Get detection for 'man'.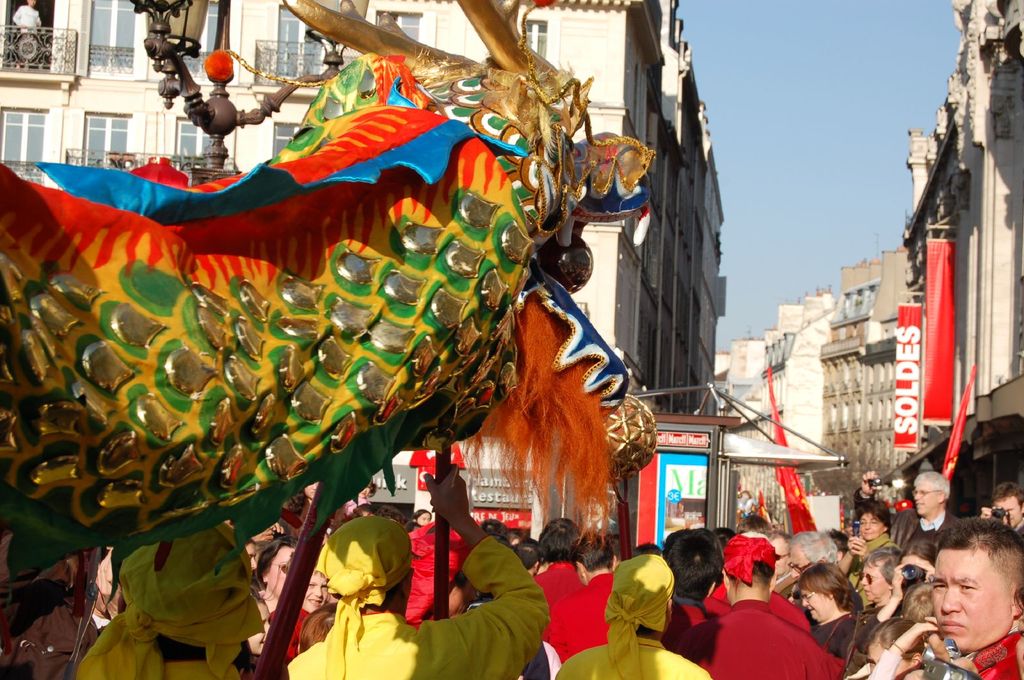
Detection: rect(661, 528, 725, 631).
